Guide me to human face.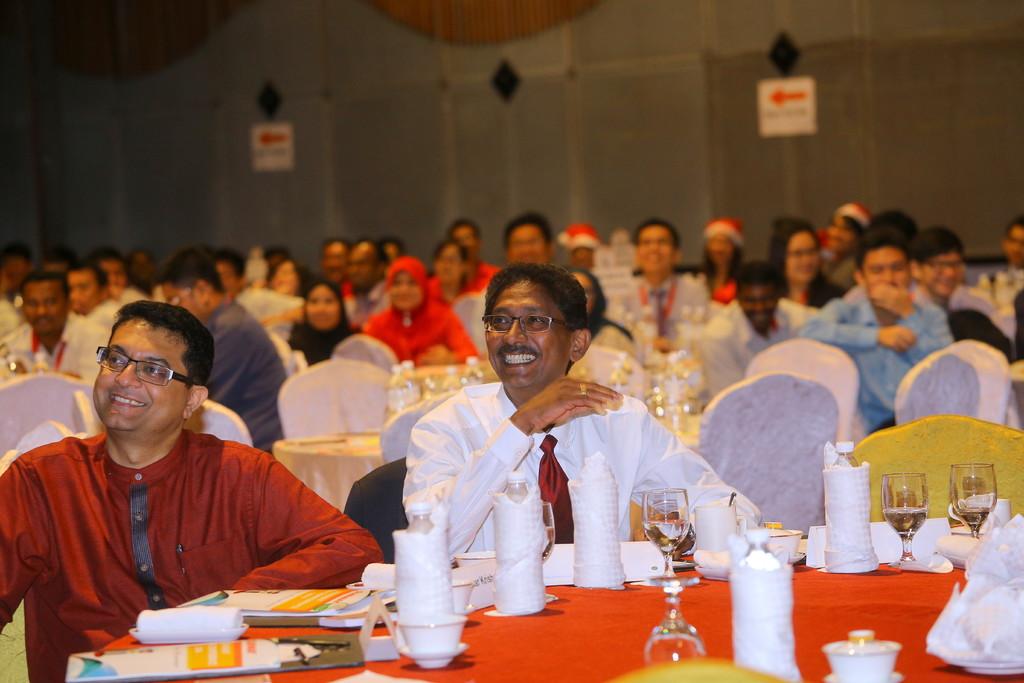
Guidance: <box>159,282,198,313</box>.
